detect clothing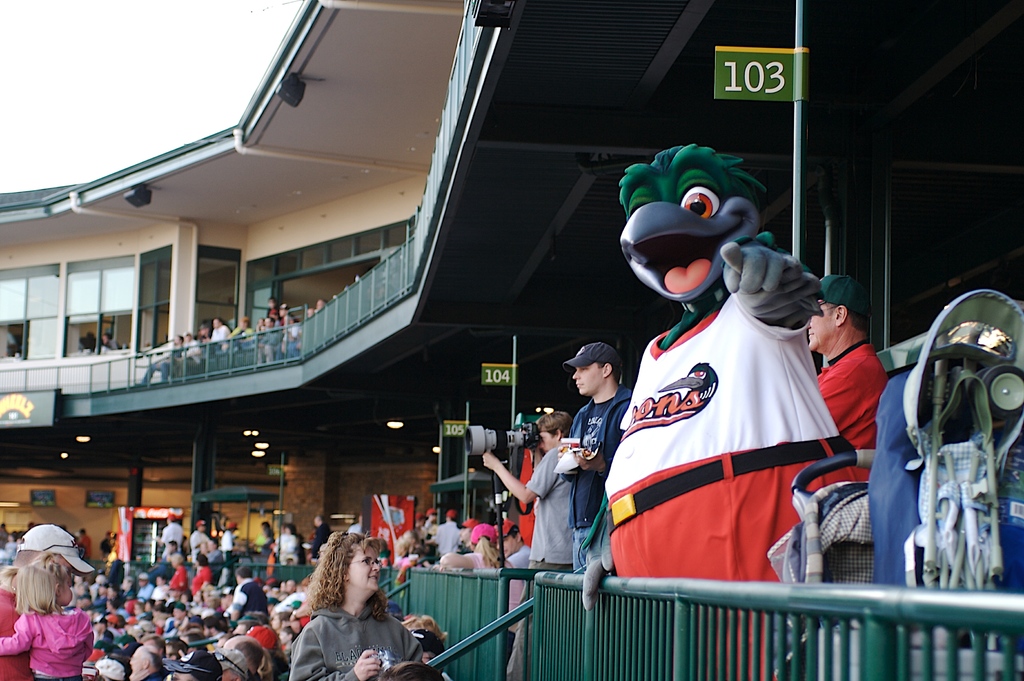
Rect(287, 605, 424, 680)
